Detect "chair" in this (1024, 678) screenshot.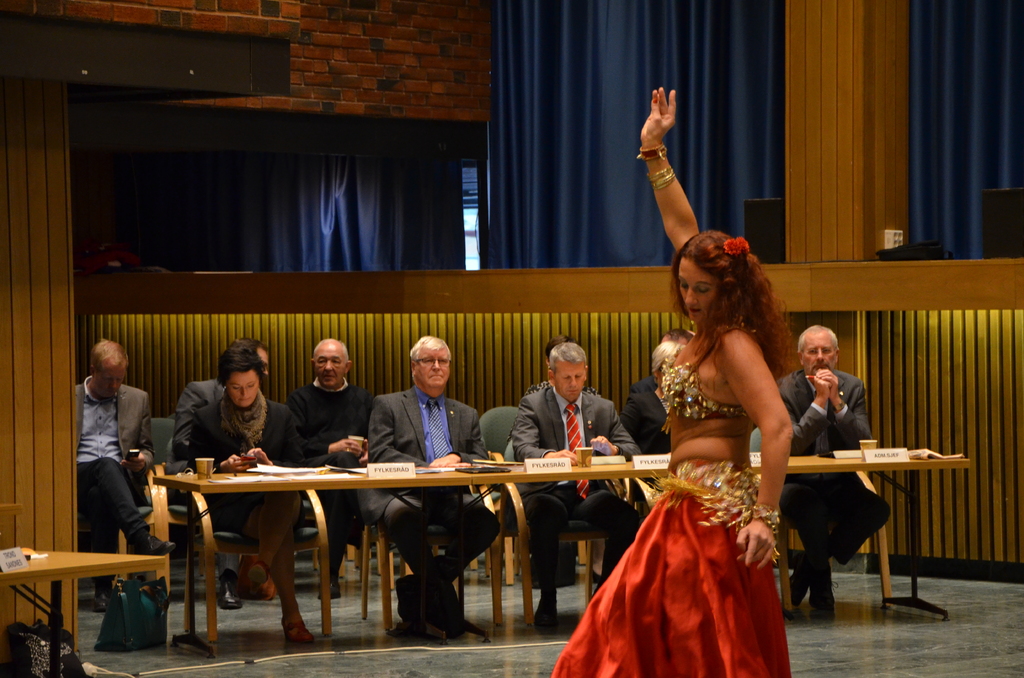
Detection: (x1=152, y1=412, x2=178, y2=593).
